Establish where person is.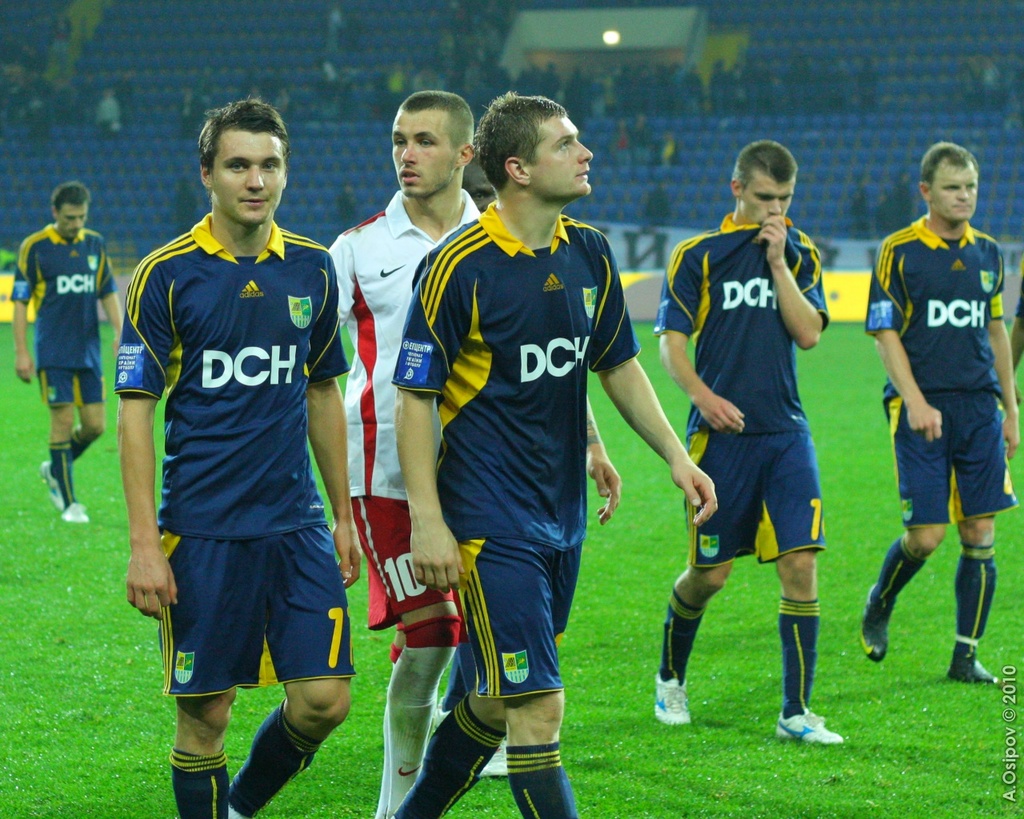
Established at bbox=(91, 84, 122, 137).
